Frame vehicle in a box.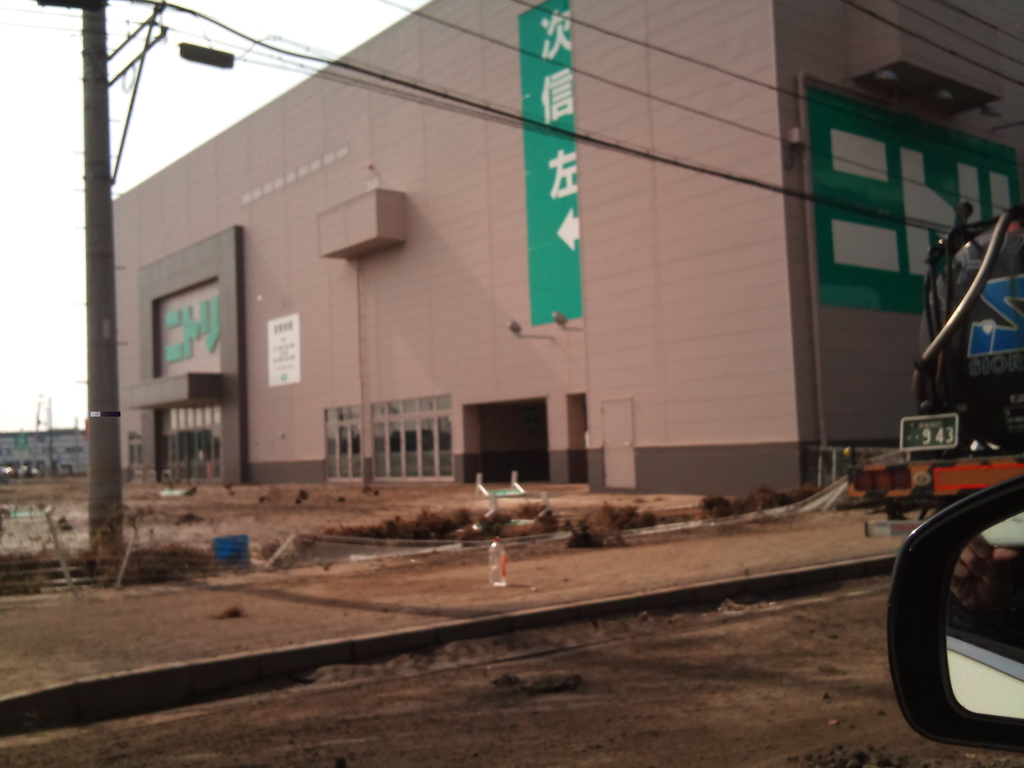
left=847, top=202, right=1023, bottom=527.
